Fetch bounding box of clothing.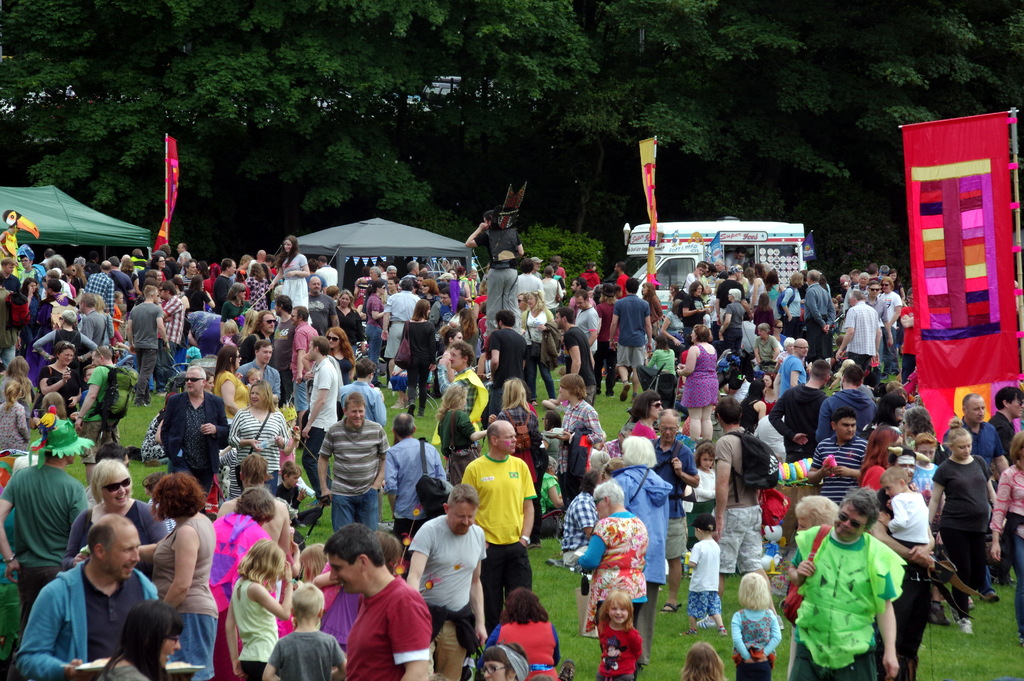
Bbox: bbox=(282, 473, 295, 517).
